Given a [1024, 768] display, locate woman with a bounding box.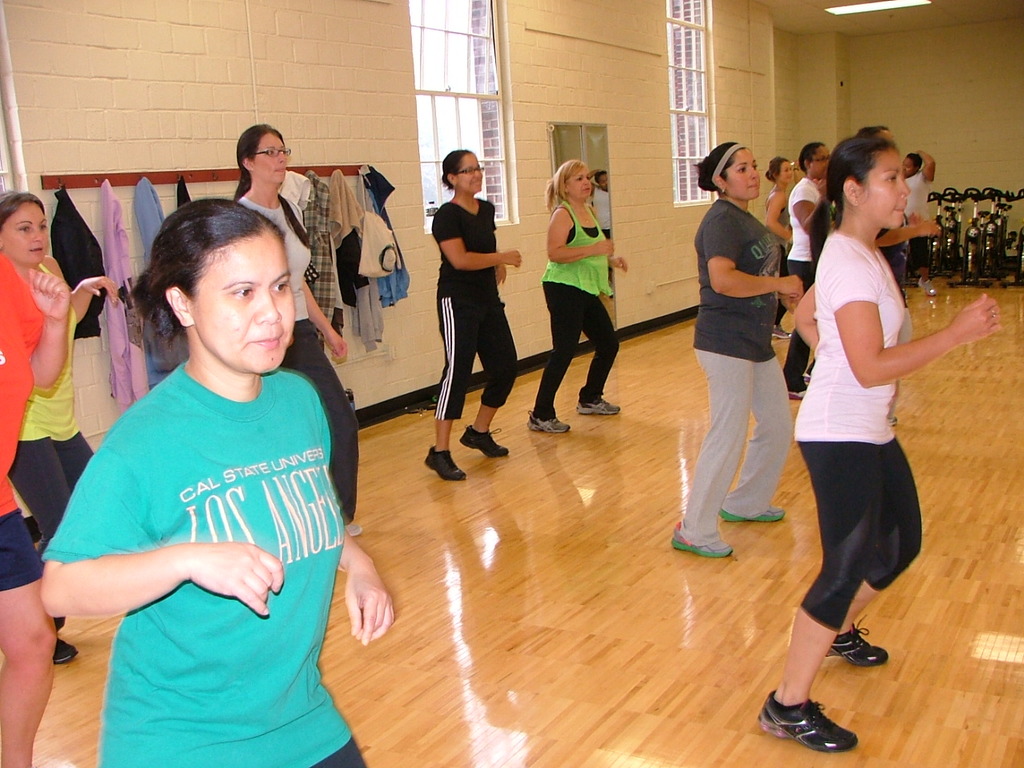
Located: 764 154 798 338.
